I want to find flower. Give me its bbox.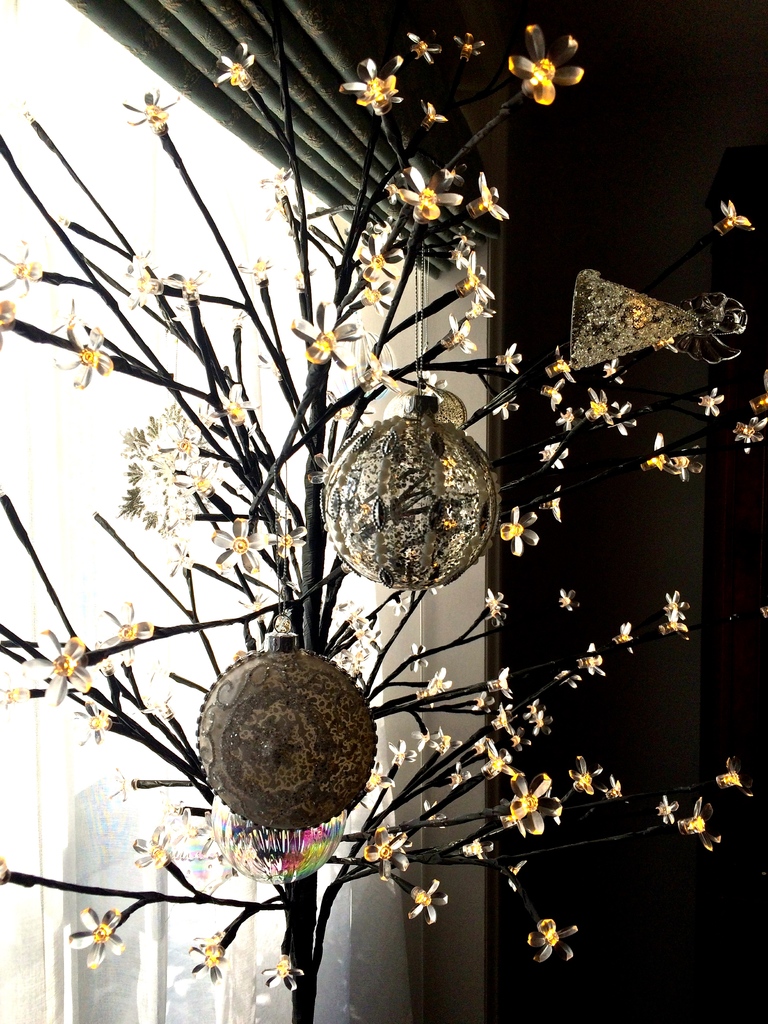
x1=476, y1=741, x2=513, y2=781.
